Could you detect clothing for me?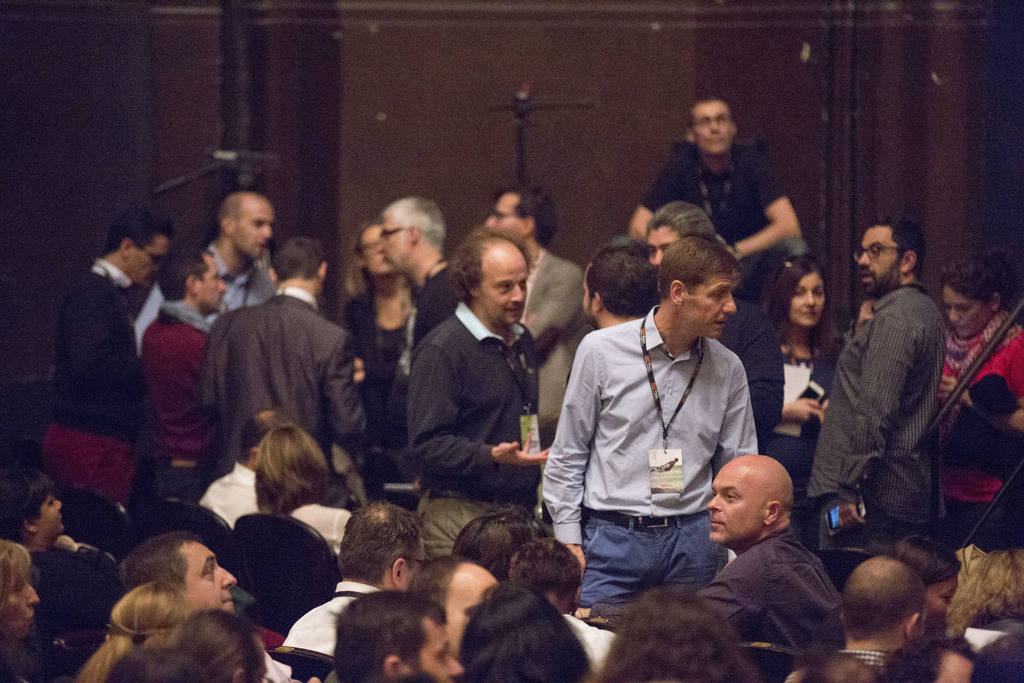
Detection result: [518, 247, 601, 447].
